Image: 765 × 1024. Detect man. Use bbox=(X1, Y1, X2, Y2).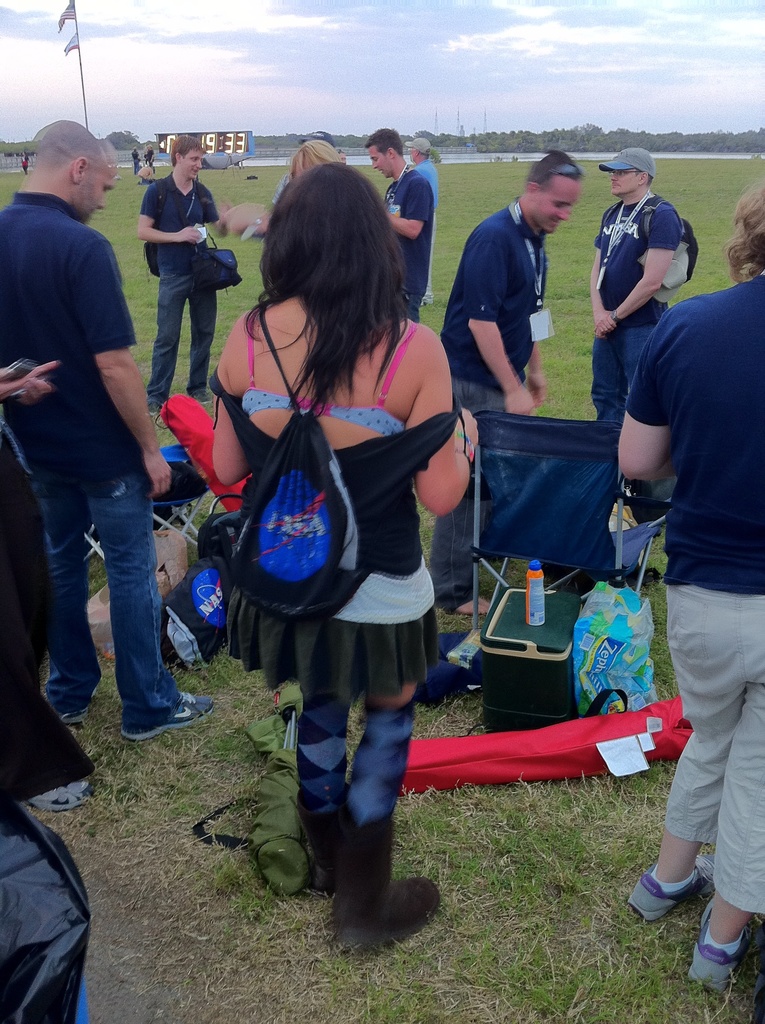
bbox=(578, 149, 681, 429).
